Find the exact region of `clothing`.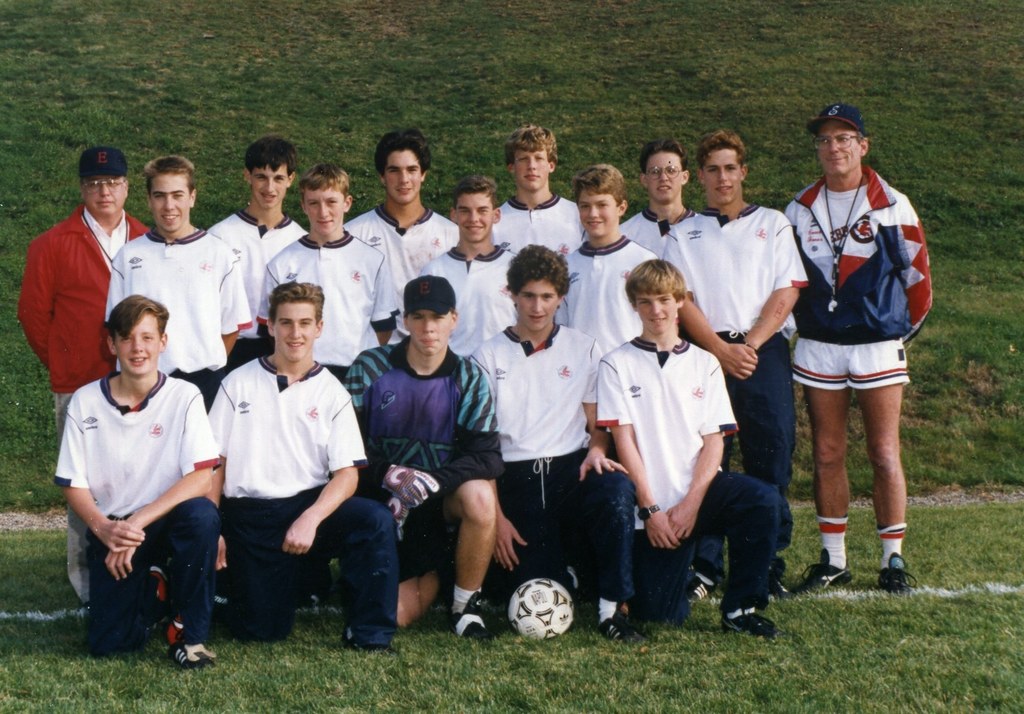
Exact region: <bbox>685, 206, 802, 583</bbox>.
